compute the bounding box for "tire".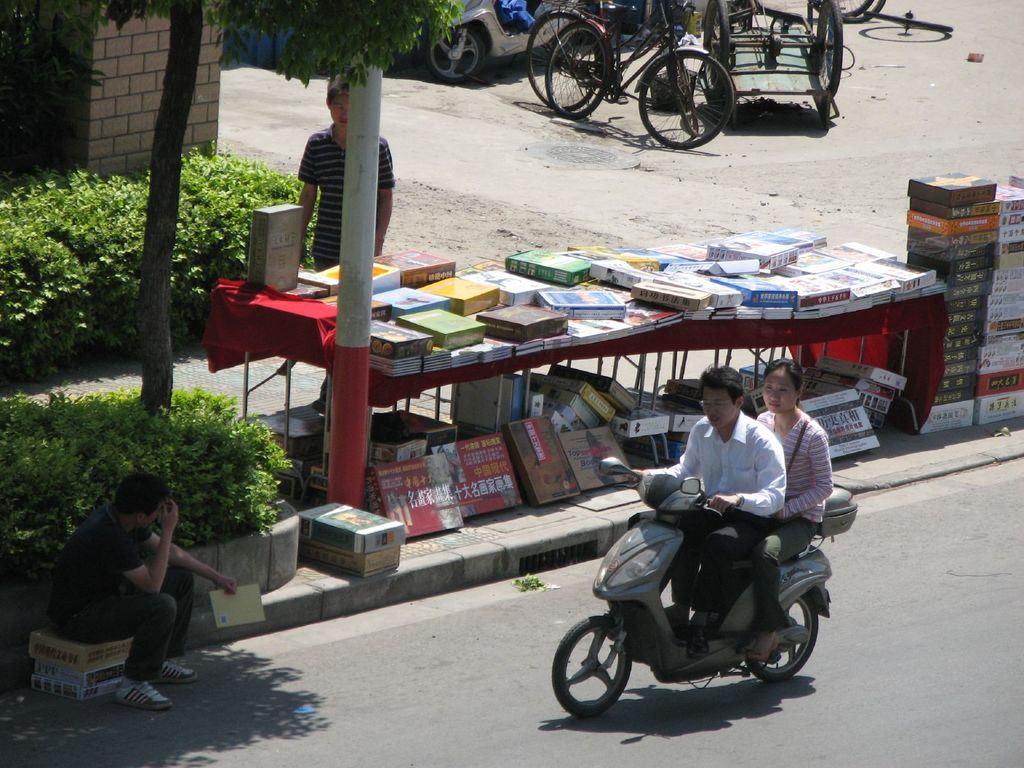
detection(814, 0, 844, 100).
